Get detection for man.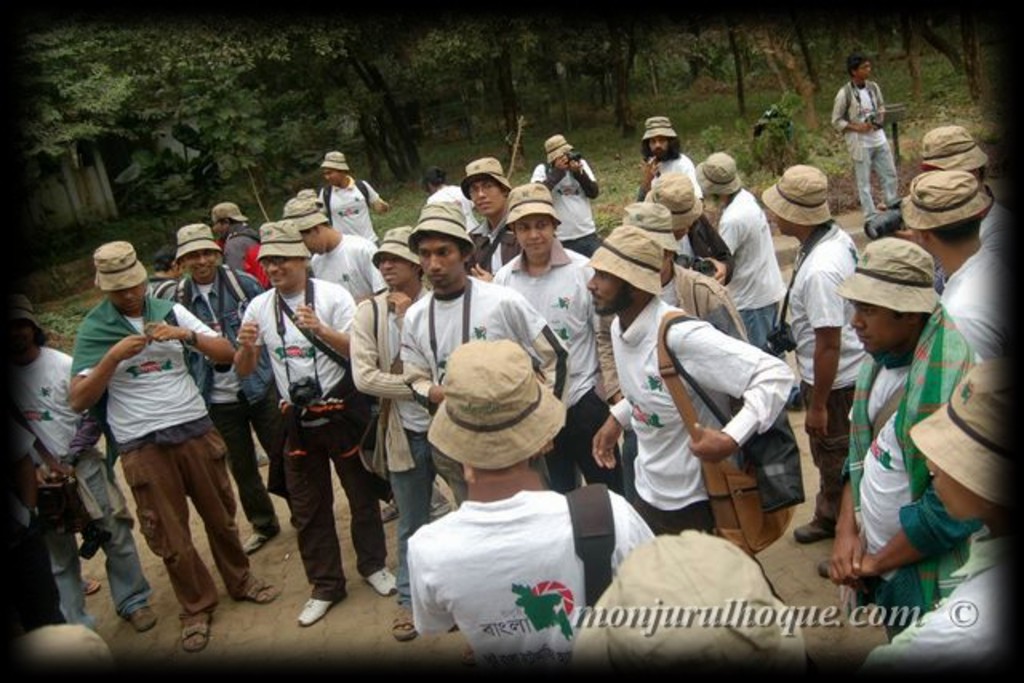
Detection: 832:50:898:218.
